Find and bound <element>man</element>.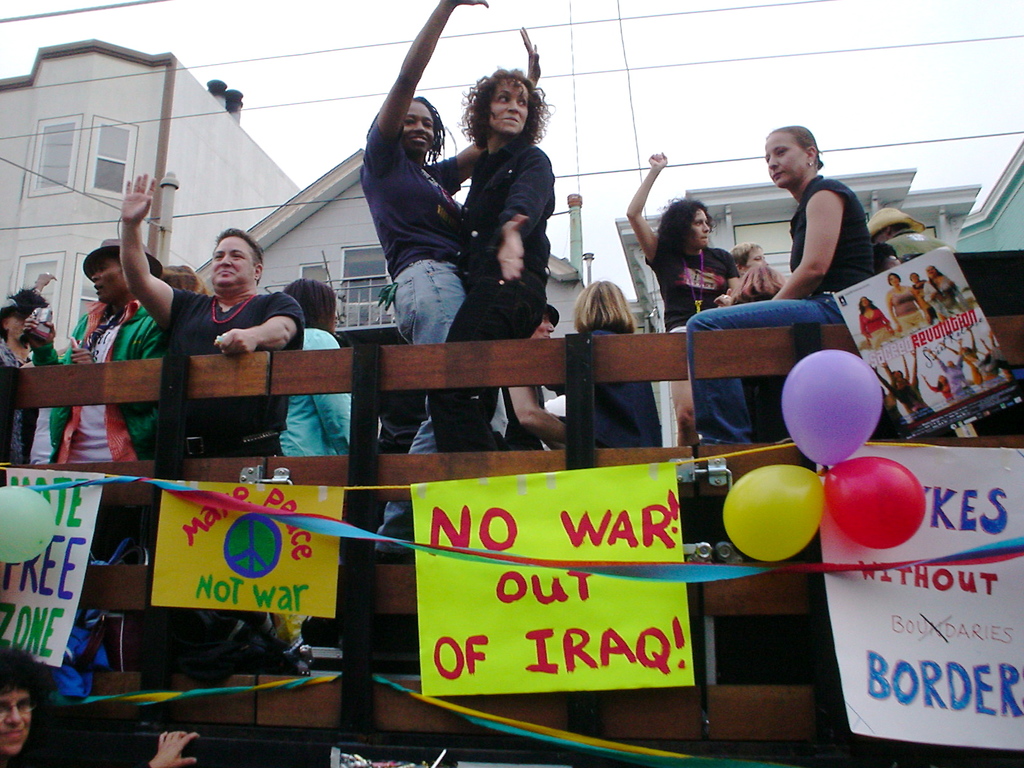
Bound: 358, 0, 541, 561.
